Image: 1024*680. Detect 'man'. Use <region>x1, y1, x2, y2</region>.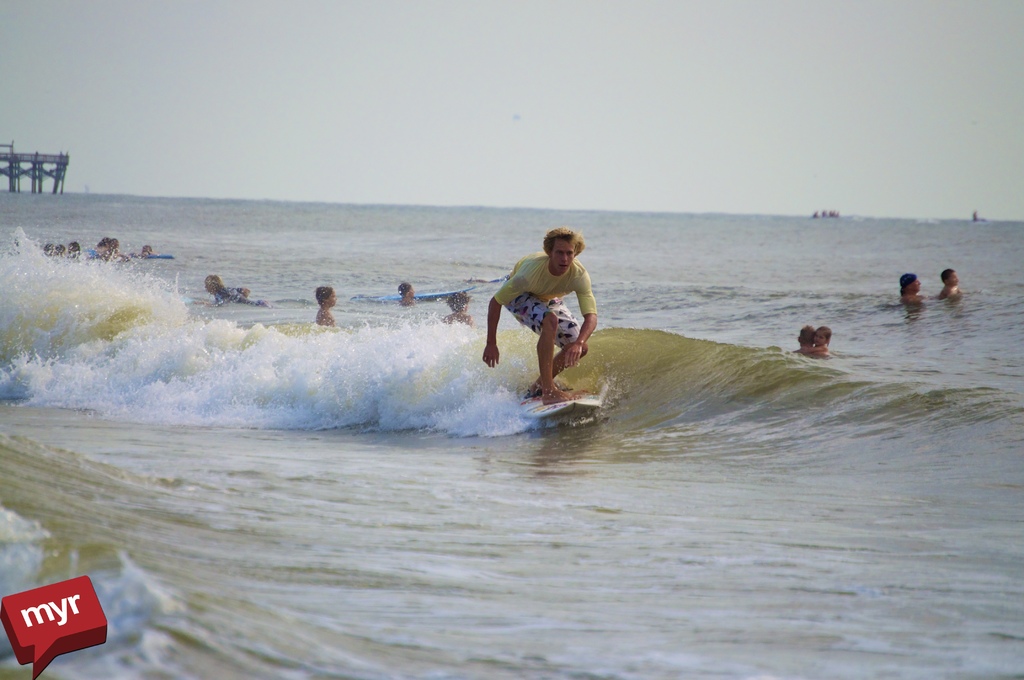
<region>479, 224, 598, 405</region>.
